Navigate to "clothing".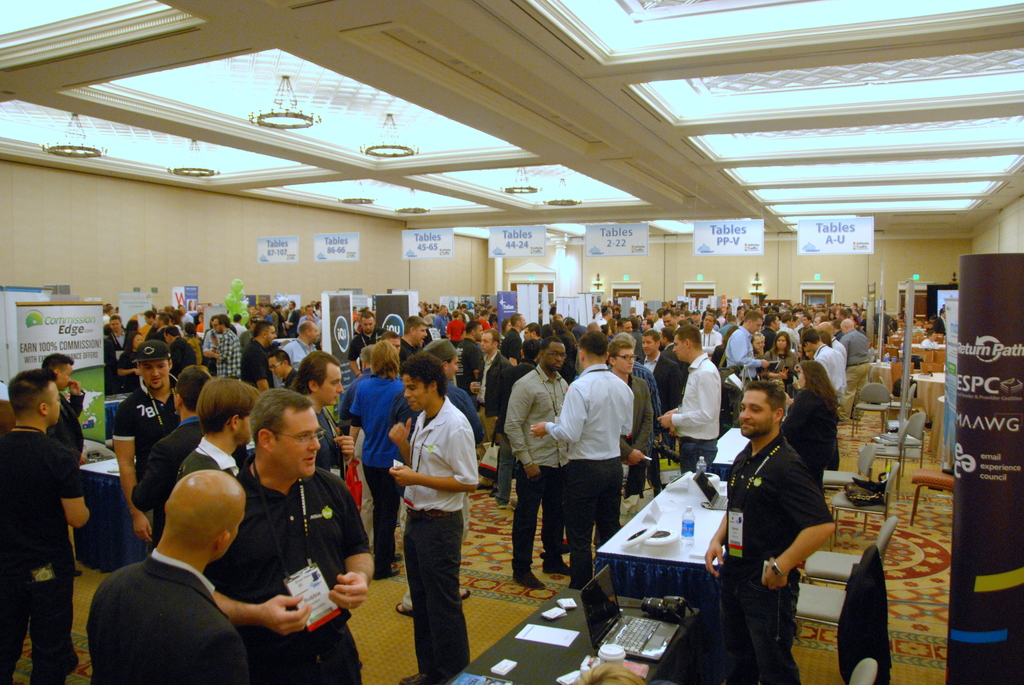
Navigation target: region(55, 392, 90, 439).
